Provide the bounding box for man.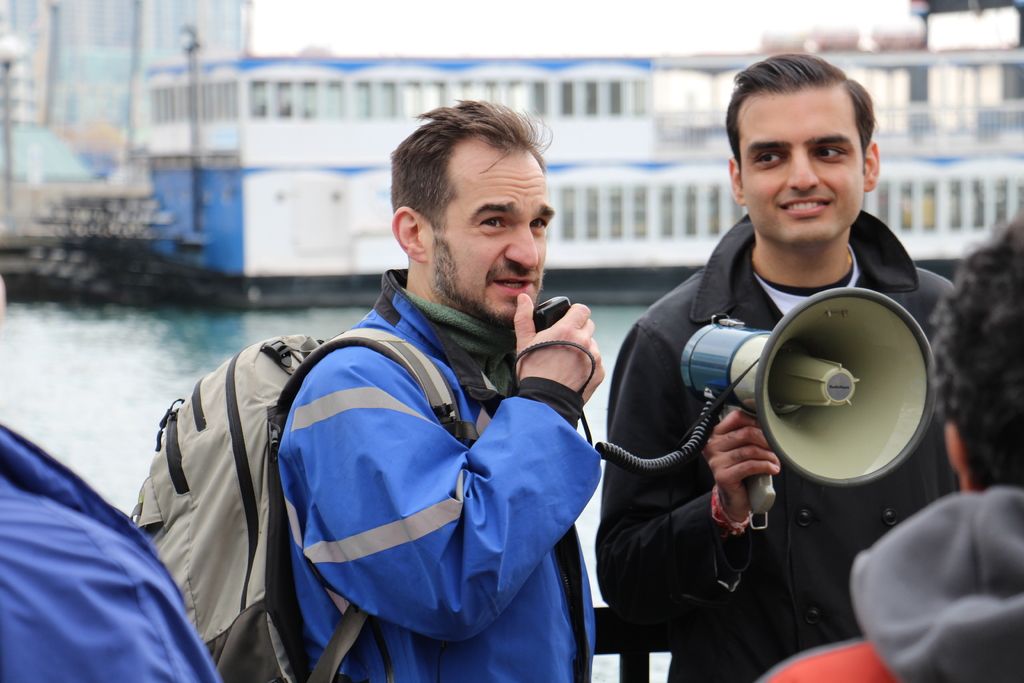
<region>590, 53, 960, 682</region>.
